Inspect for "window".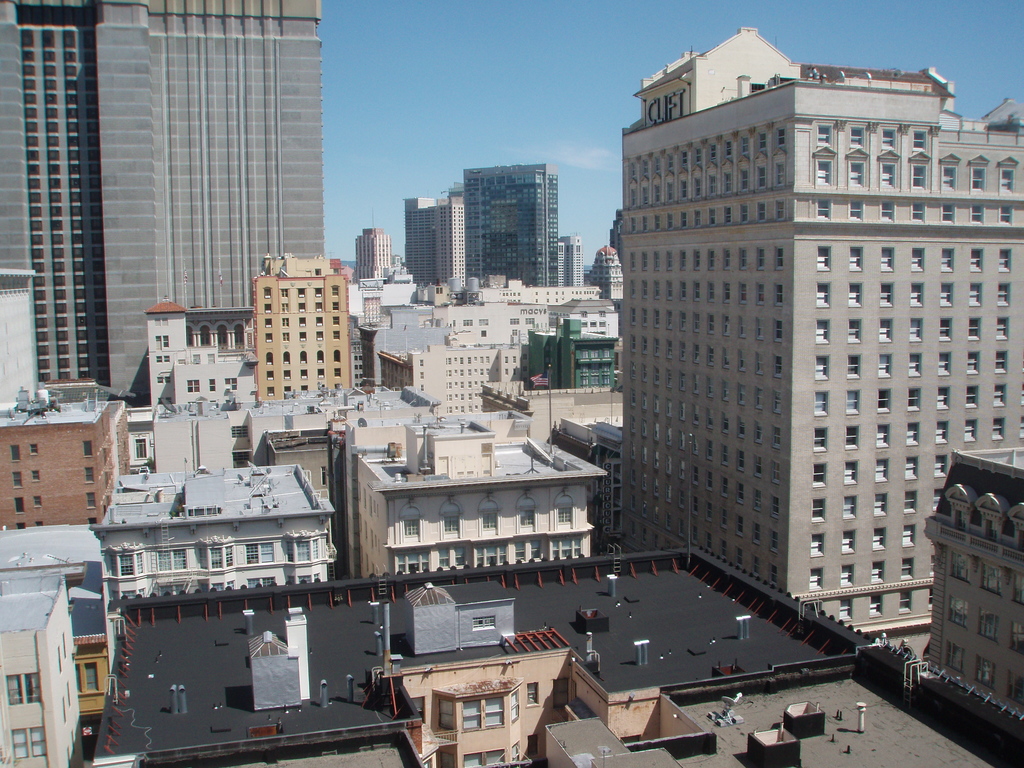
Inspection: <region>232, 424, 250, 438</region>.
